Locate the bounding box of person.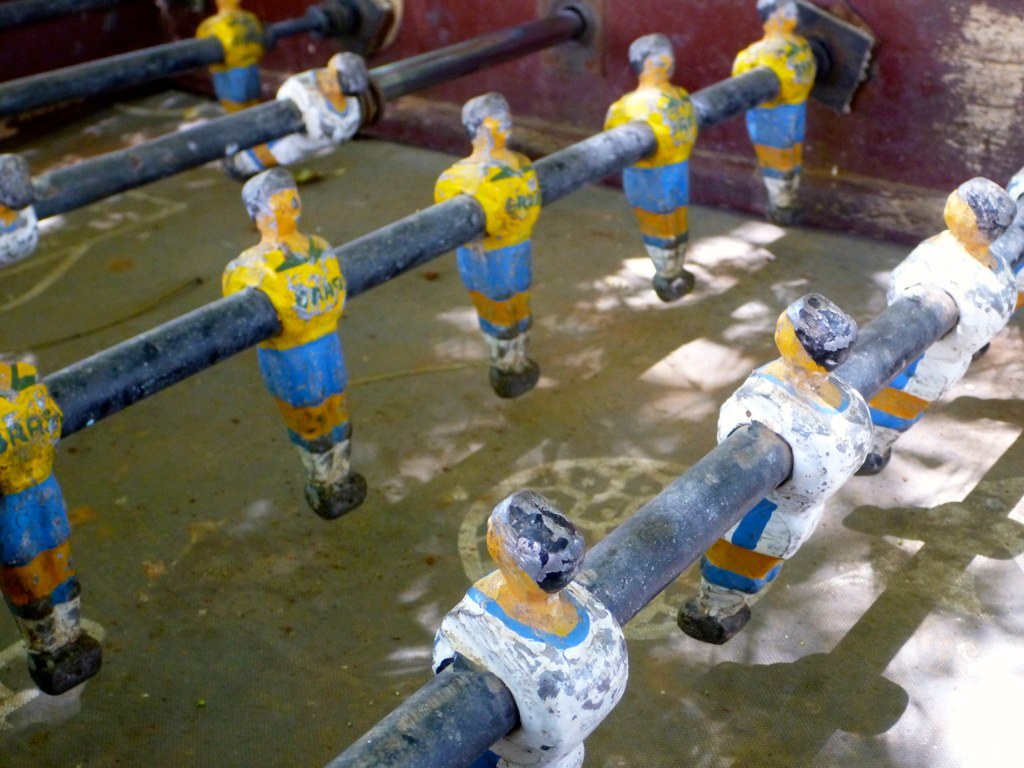
Bounding box: region(230, 51, 366, 182).
